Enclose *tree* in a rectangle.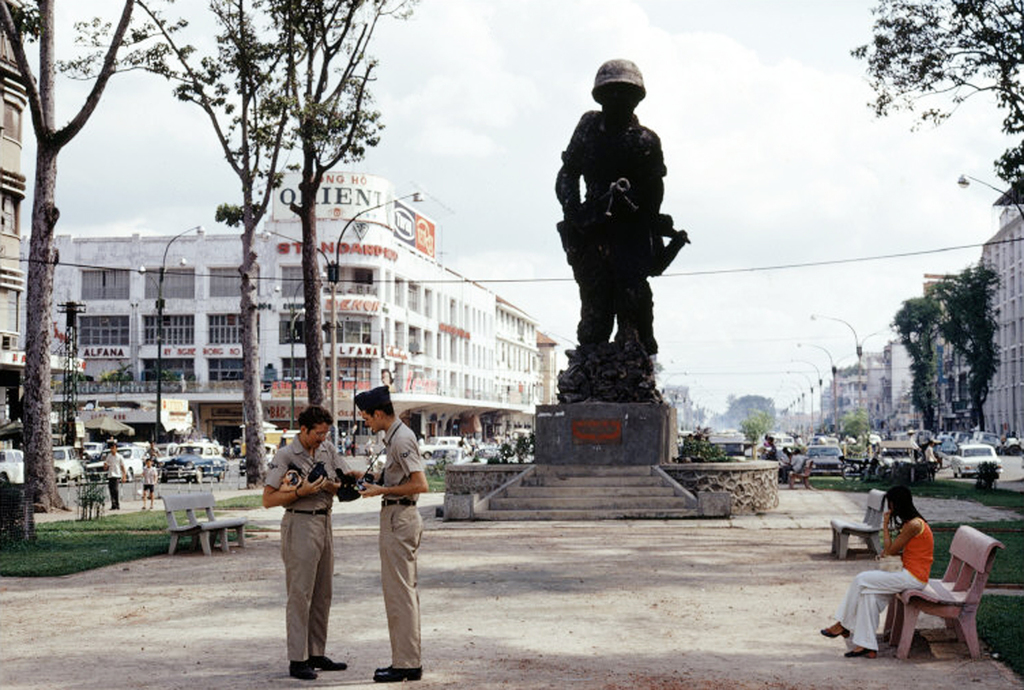
{"x1": 887, "y1": 295, "x2": 944, "y2": 429}.
